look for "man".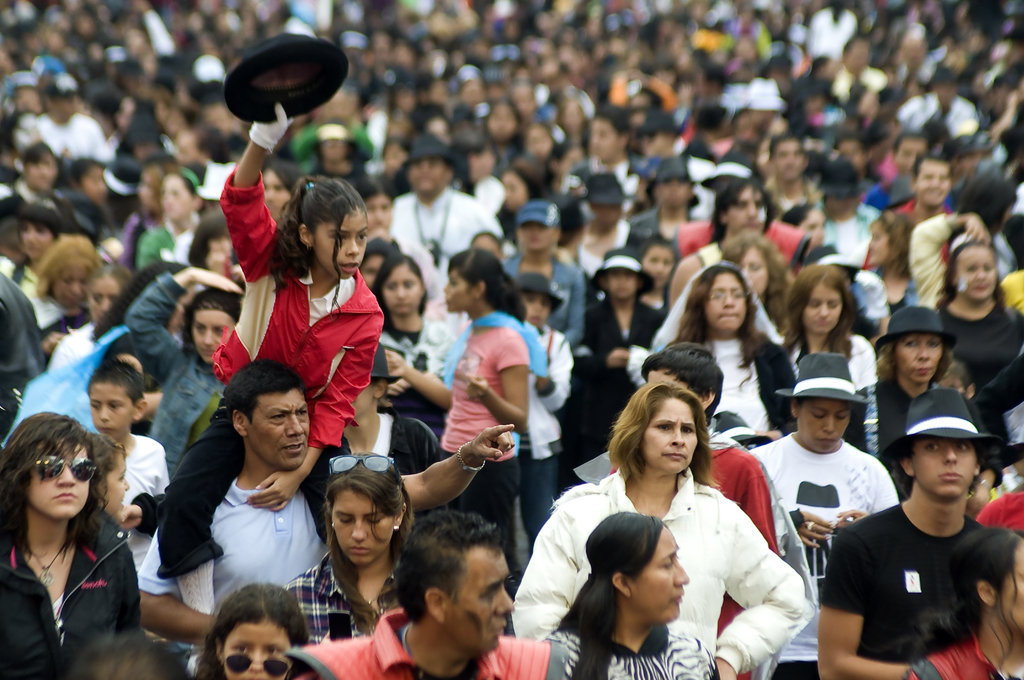
Found: region(816, 389, 1019, 679).
